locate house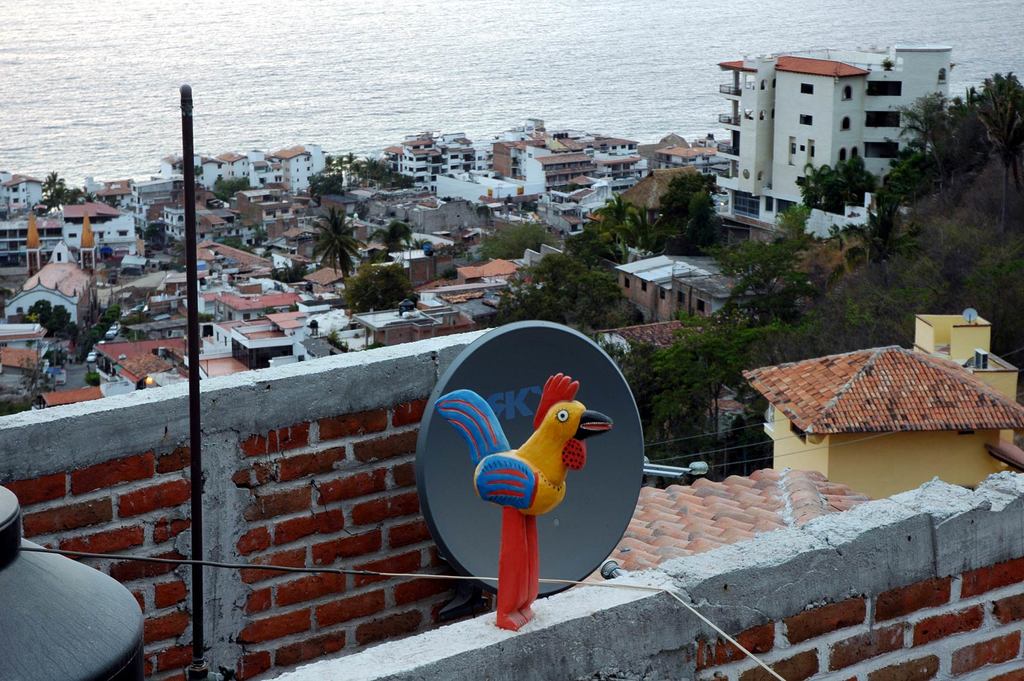
(x1=226, y1=154, x2=251, y2=180)
